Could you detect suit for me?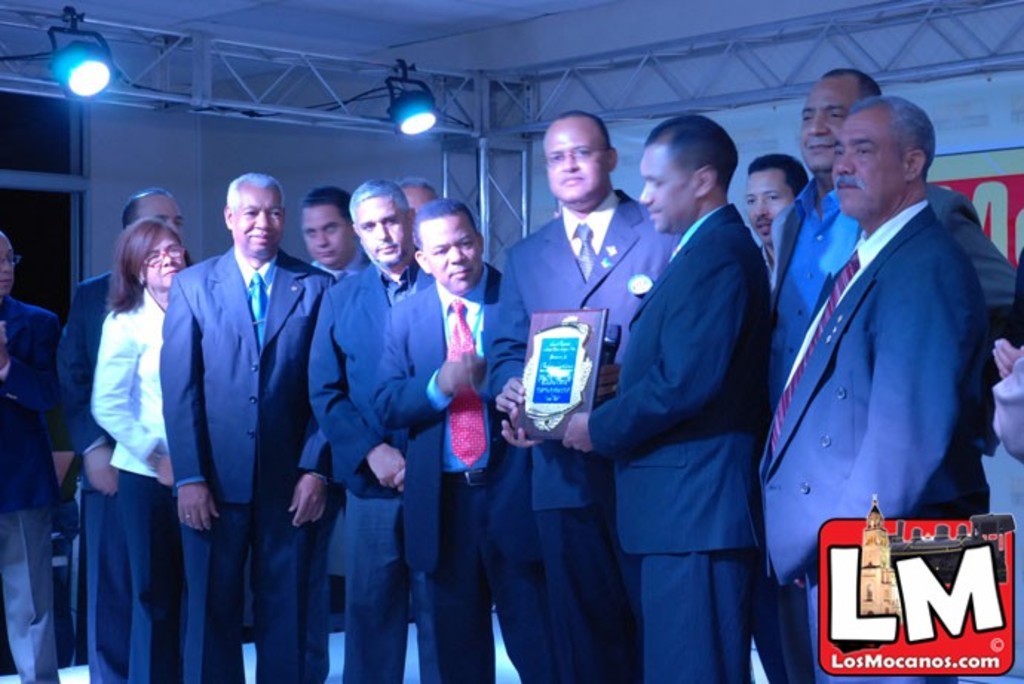
Detection result: Rect(580, 114, 794, 680).
